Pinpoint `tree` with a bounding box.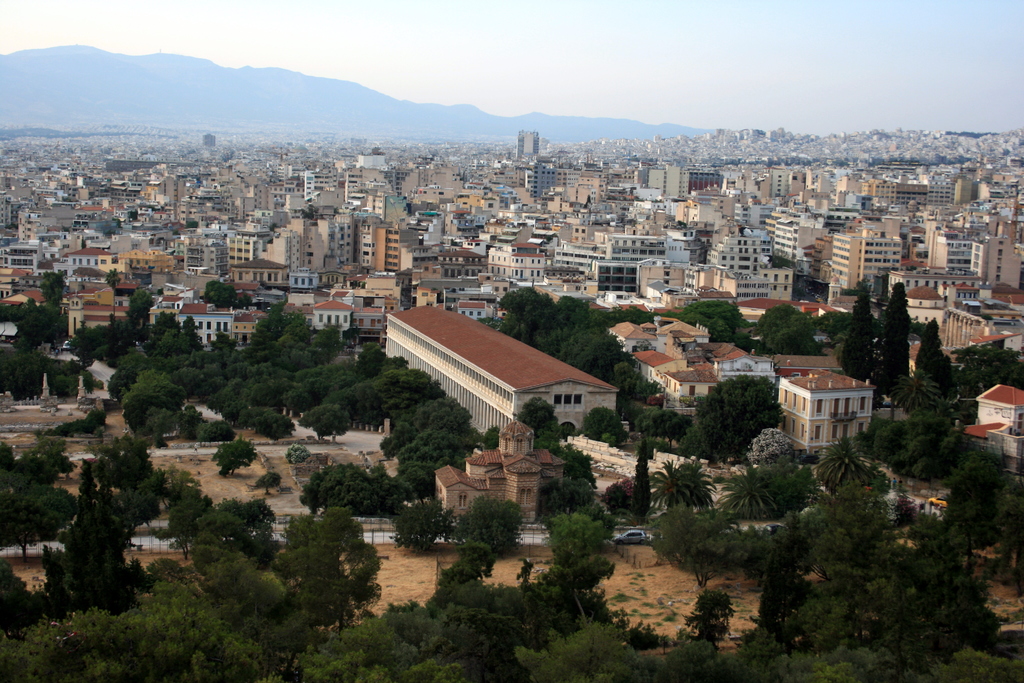
758/454/821/513.
